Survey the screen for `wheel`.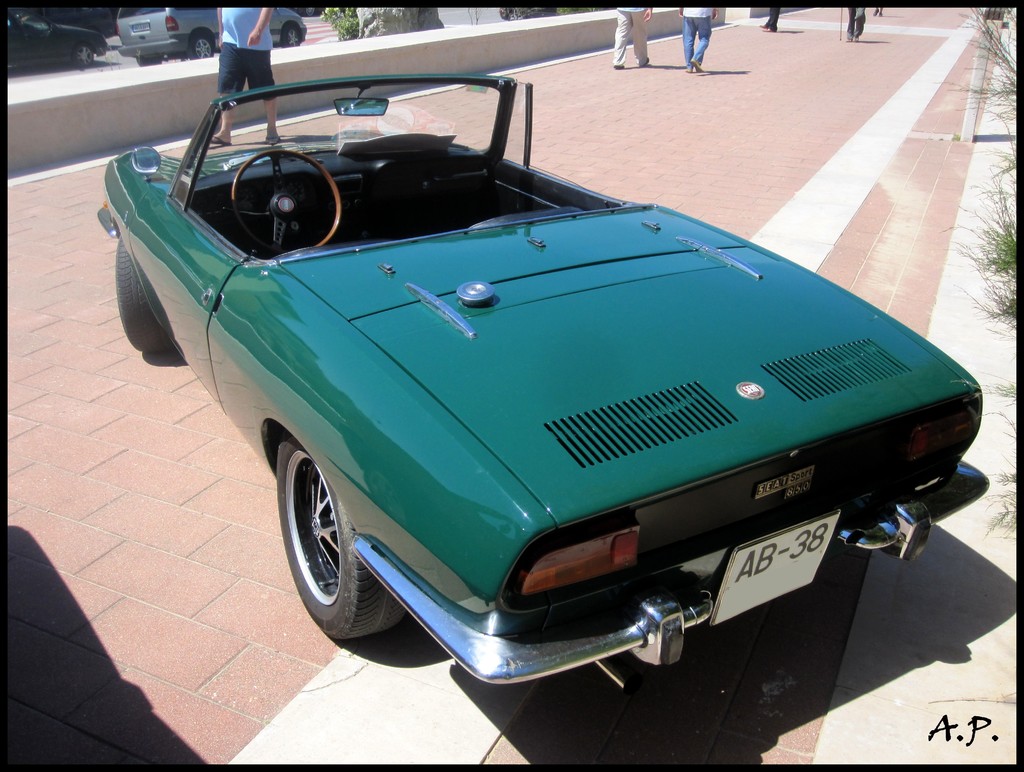
Survey found: rect(190, 32, 217, 58).
